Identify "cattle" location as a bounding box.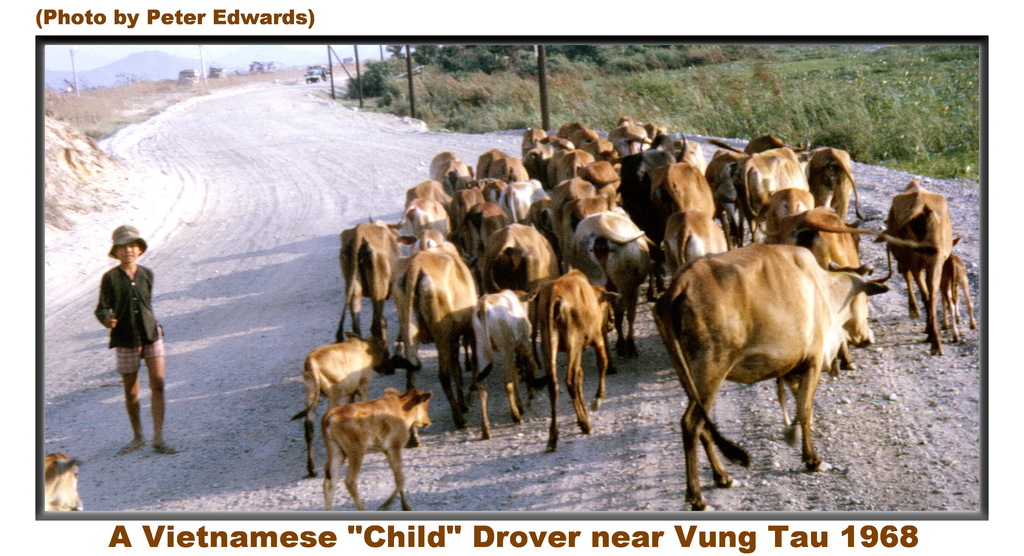
region(940, 257, 977, 344).
